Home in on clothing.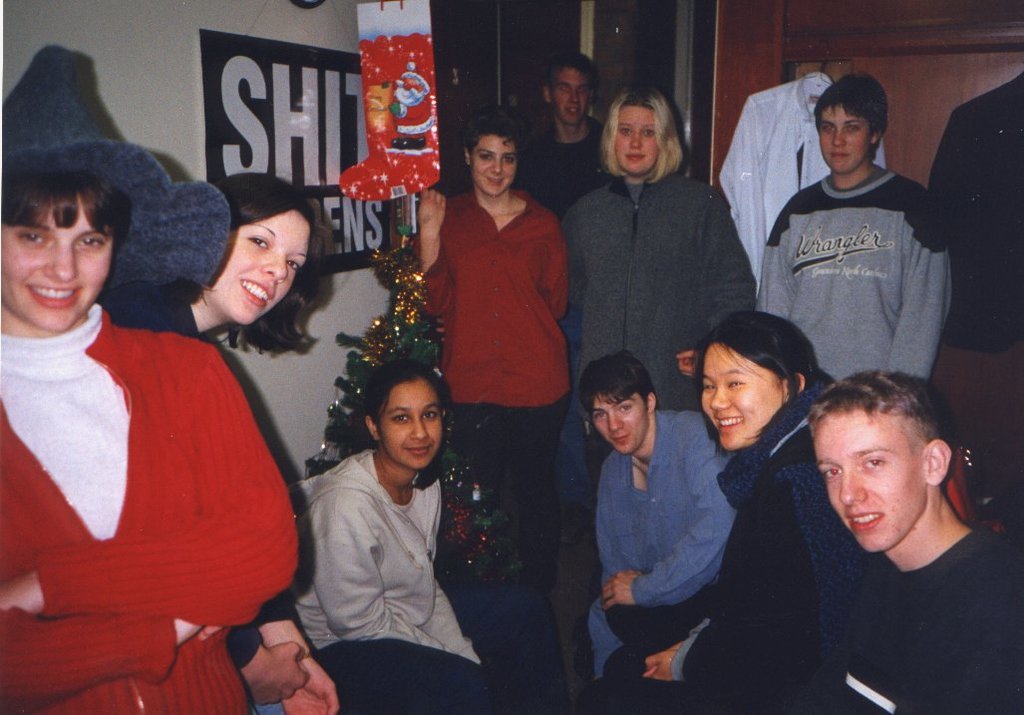
Homed in at region(597, 402, 735, 710).
